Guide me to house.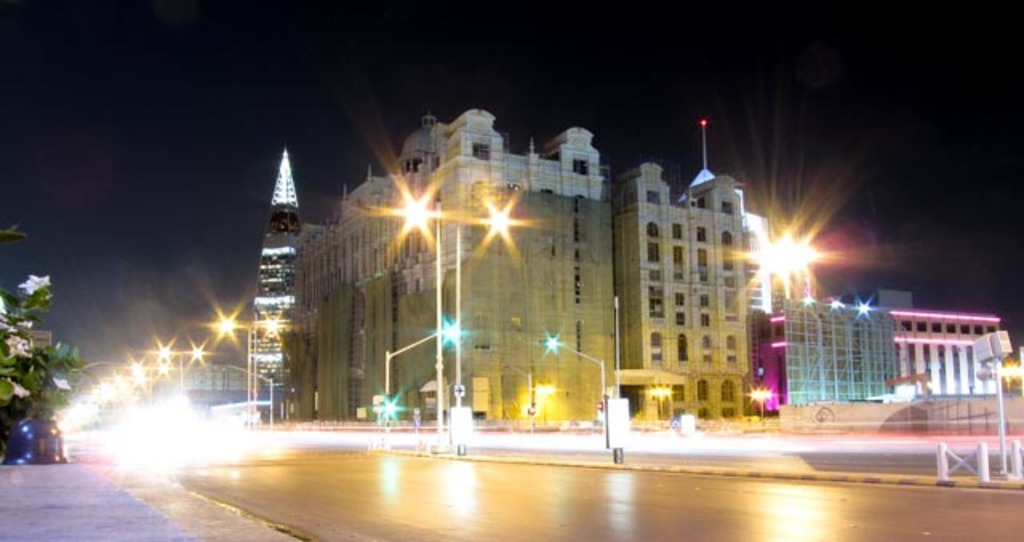
Guidance: l=875, t=302, r=1010, b=412.
